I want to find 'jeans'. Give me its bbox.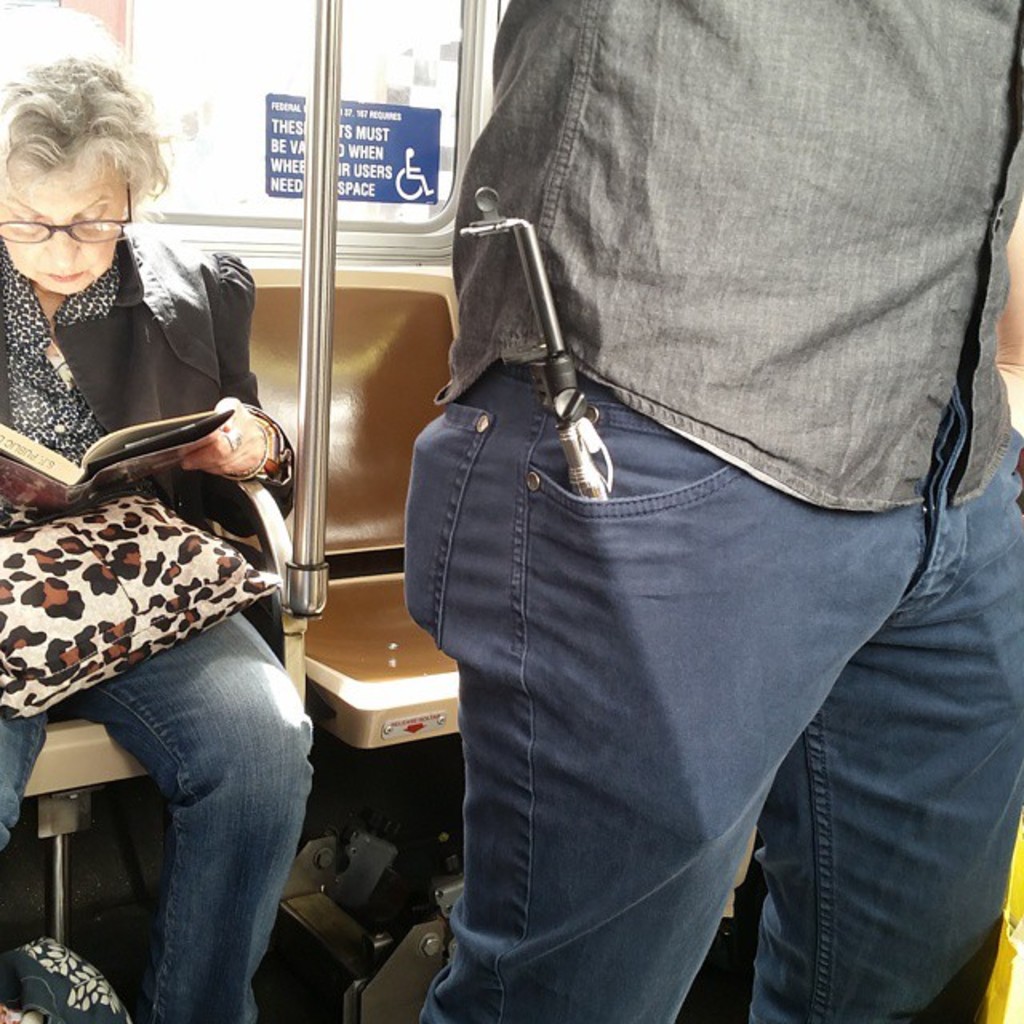
<region>403, 352, 1022, 1022</region>.
